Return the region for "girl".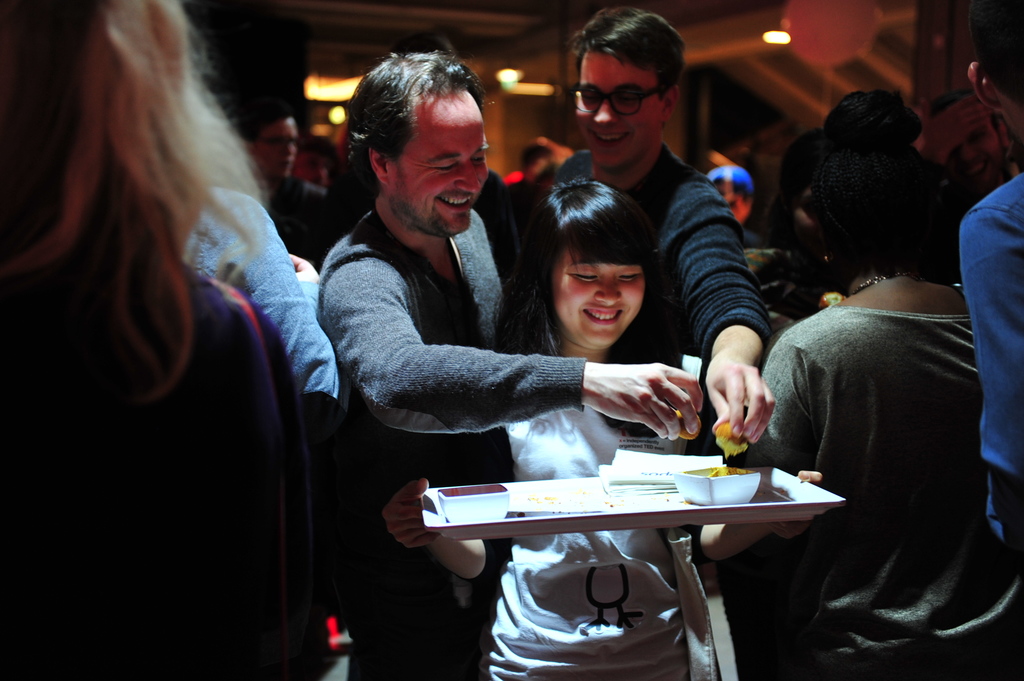
1,0,344,680.
